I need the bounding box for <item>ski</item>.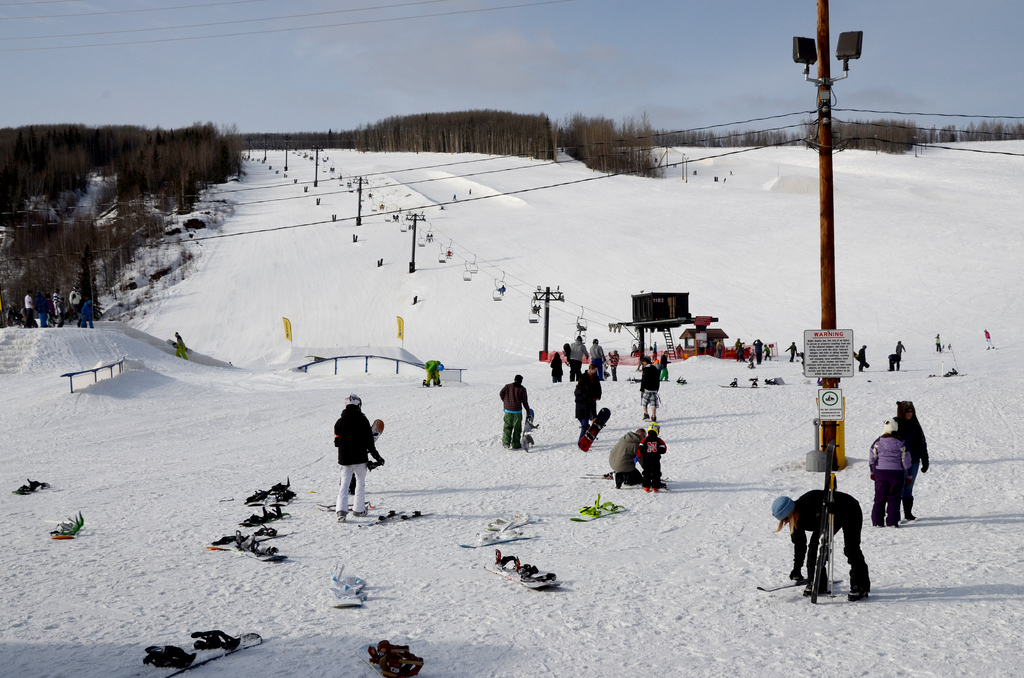
Here it is: [x1=579, y1=408, x2=612, y2=443].
